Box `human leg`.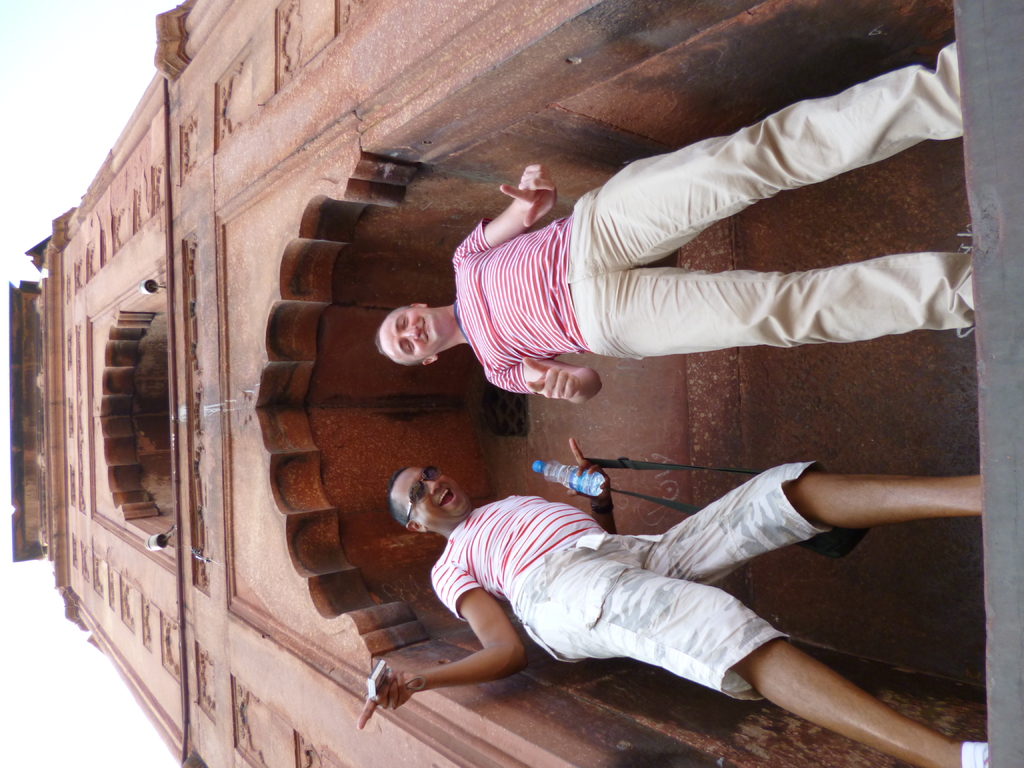
634 460 991 589.
